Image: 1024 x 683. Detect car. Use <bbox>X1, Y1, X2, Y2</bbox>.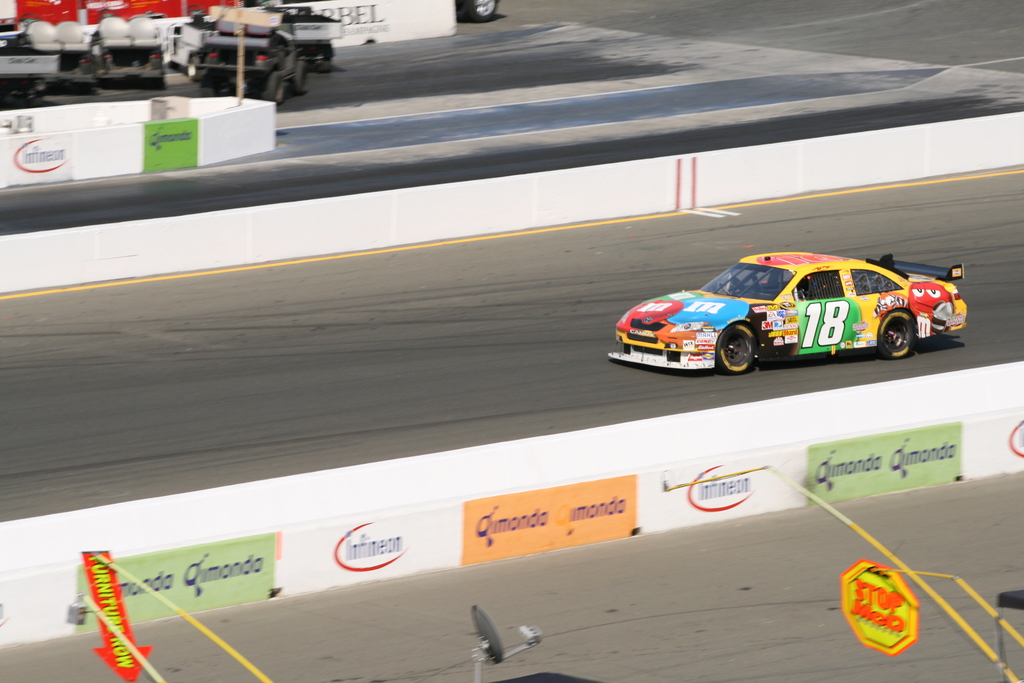
<bbox>454, 0, 504, 24</bbox>.
